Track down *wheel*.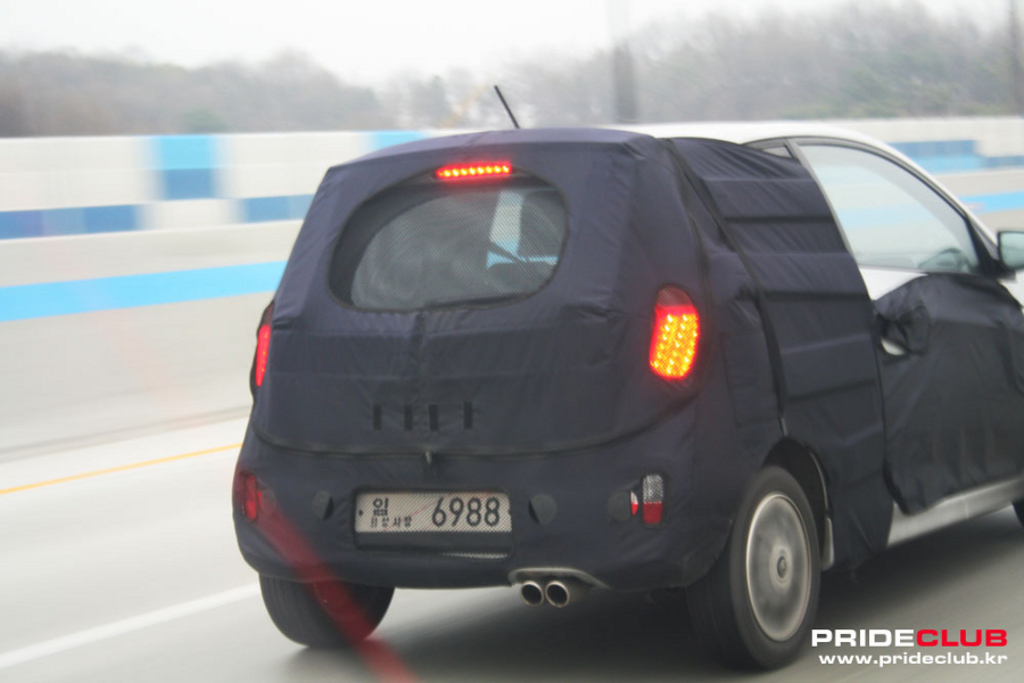
Tracked to {"x1": 261, "y1": 573, "x2": 395, "y2": 649}.
